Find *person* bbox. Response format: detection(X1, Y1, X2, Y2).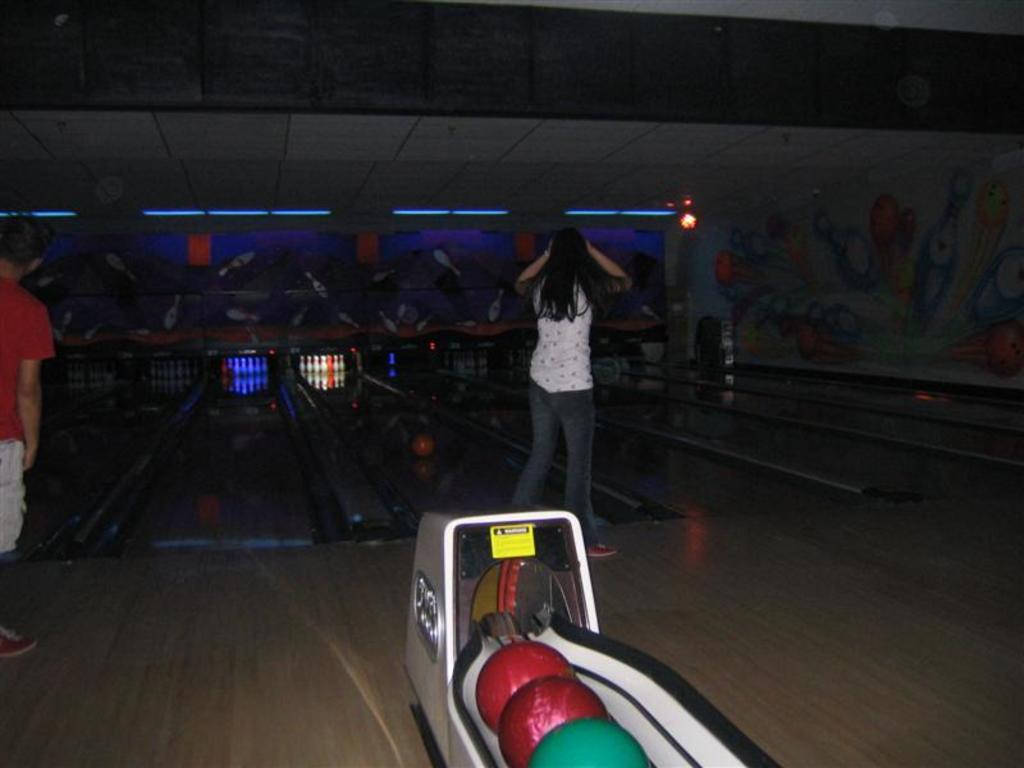
detection(0, 215, 55, 660).
